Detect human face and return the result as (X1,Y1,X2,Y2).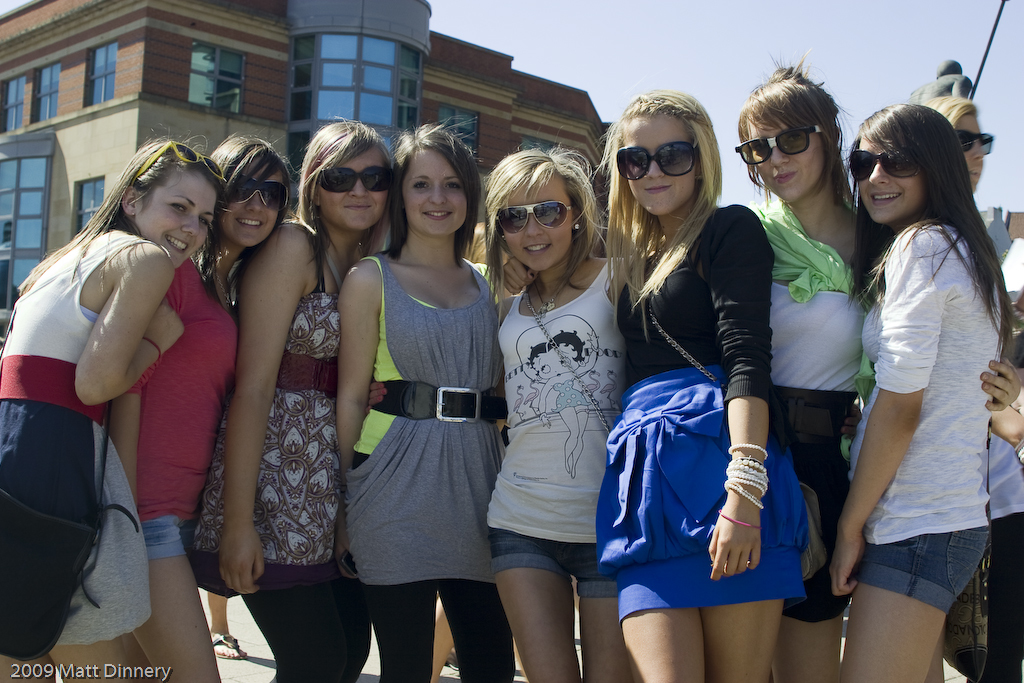
(500,171,575,275).
